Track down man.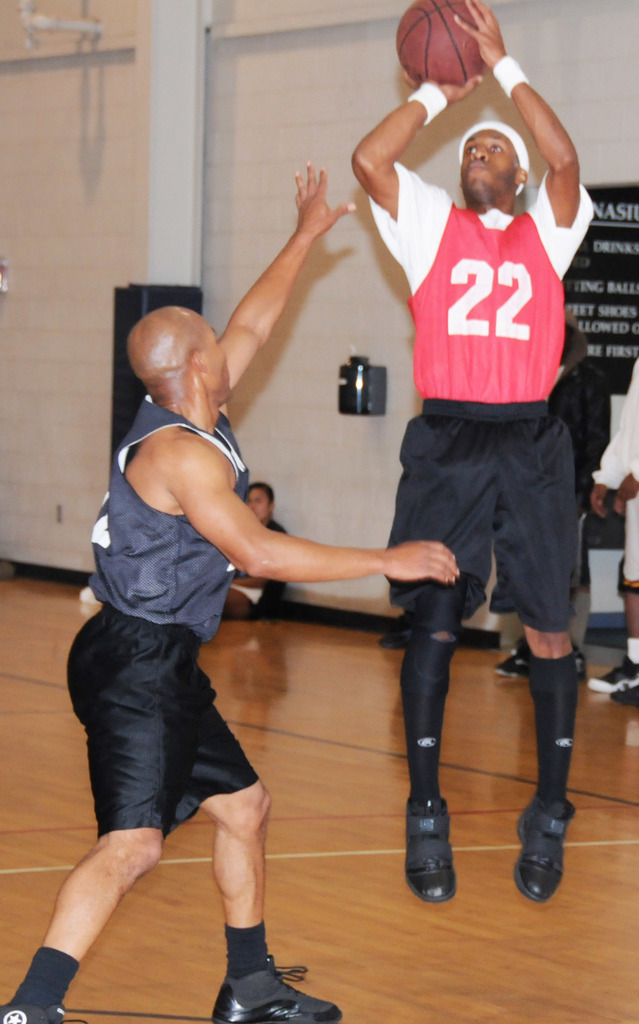
Tracked to bbox=[0, 159, 454, 1020].
